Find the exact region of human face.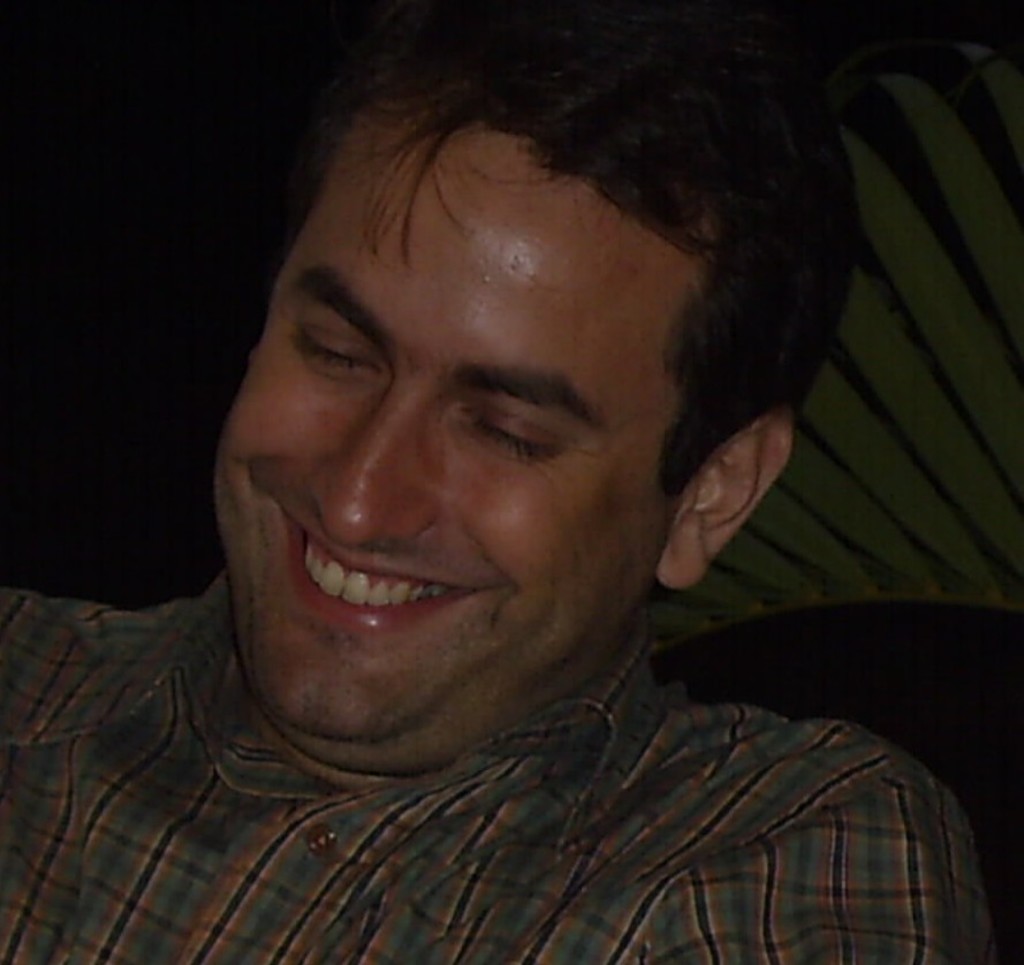
Exact region: l=226, t=90, r=767, b=722.
